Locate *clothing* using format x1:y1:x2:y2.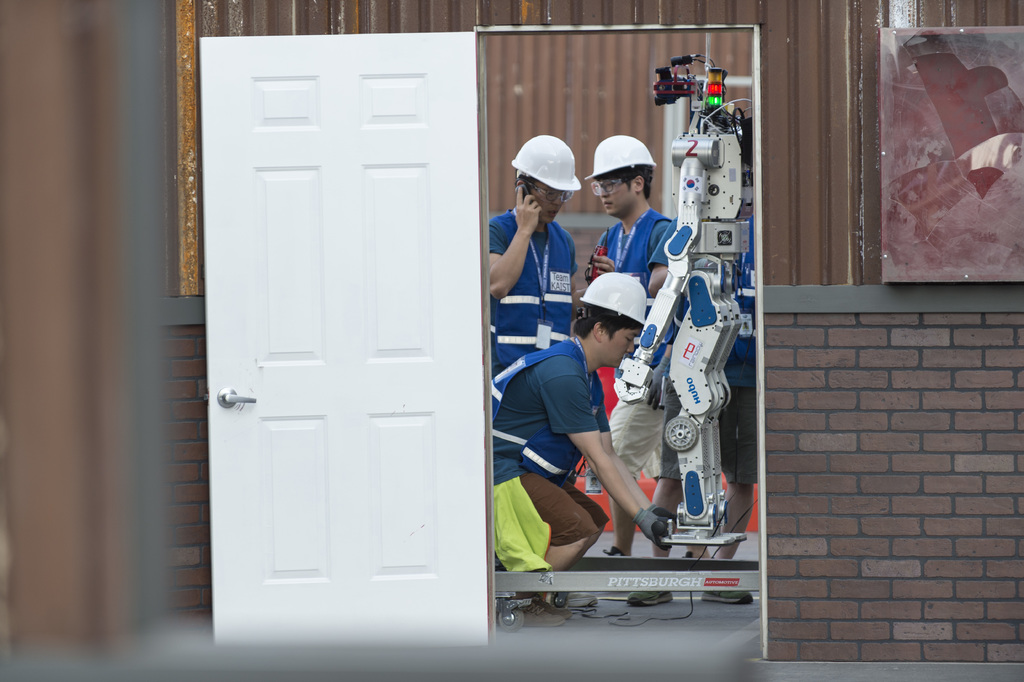
660:204:755:481.
